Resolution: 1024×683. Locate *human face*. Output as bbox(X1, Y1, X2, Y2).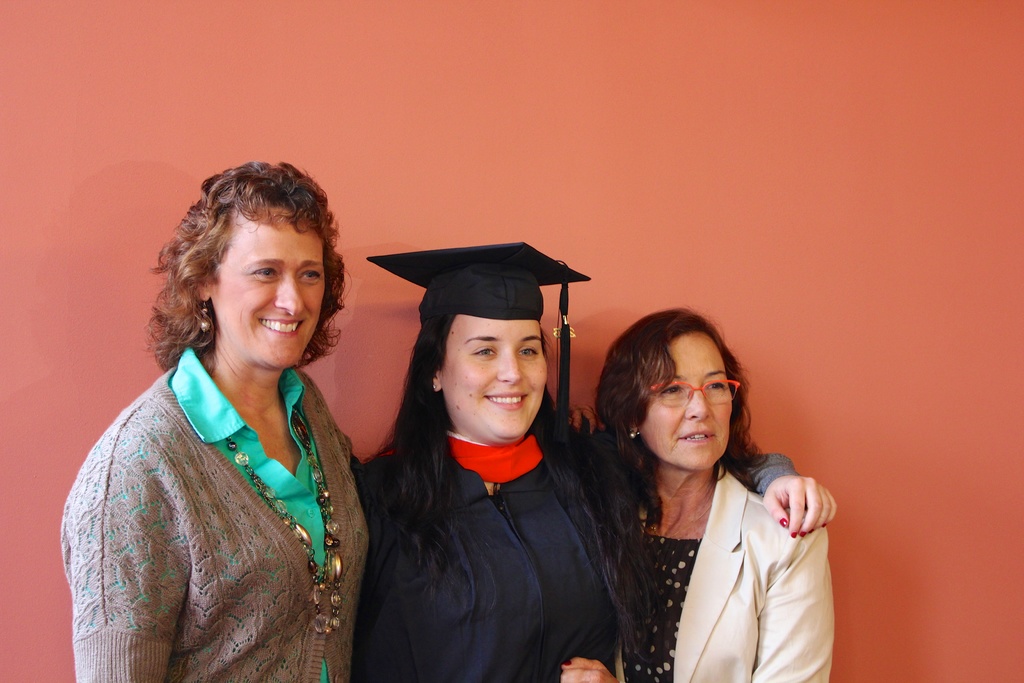
bbox(639, 331, 740, 463).
